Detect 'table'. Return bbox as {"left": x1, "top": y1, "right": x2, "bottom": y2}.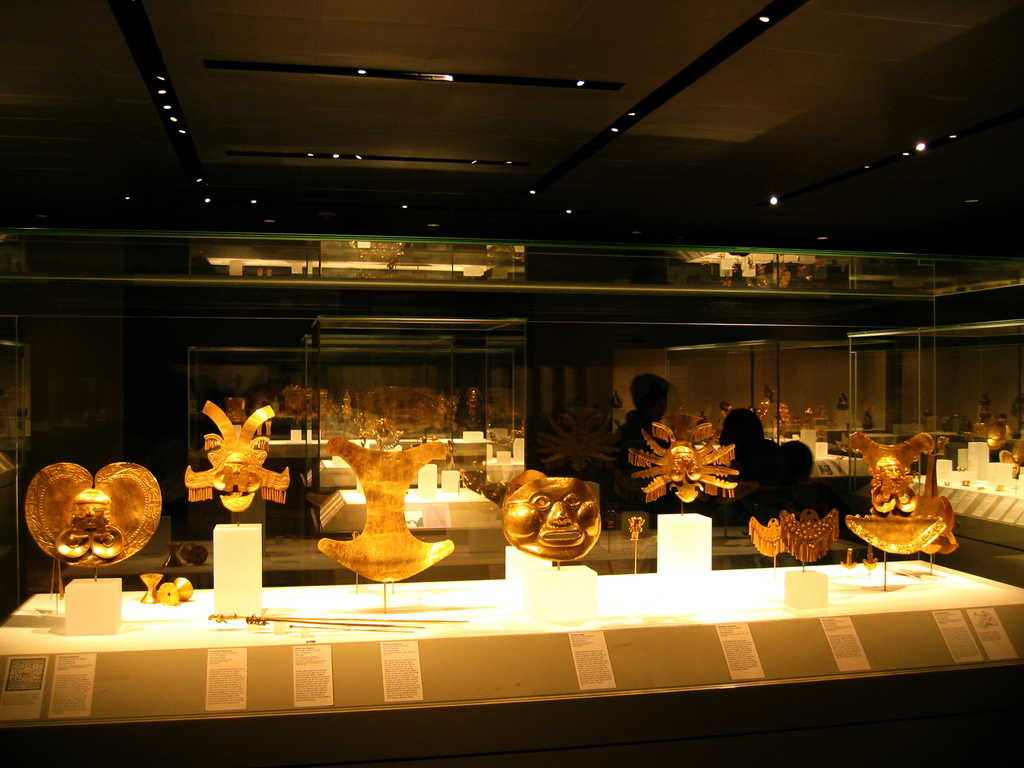
{"left": 6, "top": 534, "right": 1023, "bottom": 747}.
